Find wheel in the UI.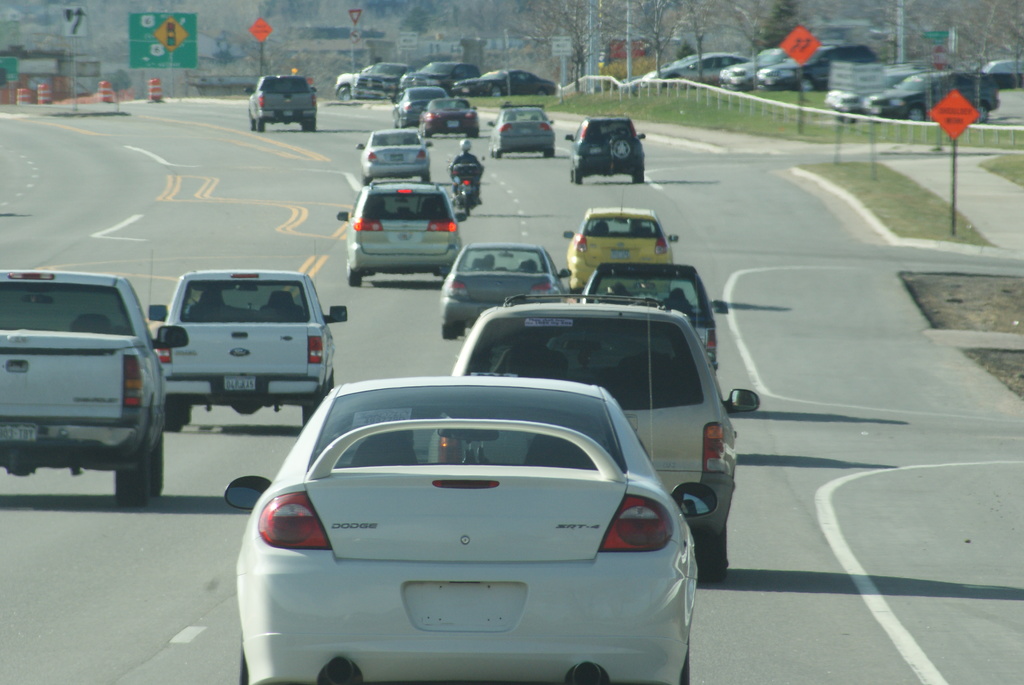
UI element at [x1=154, y1=433, x2=164, y2=491].
